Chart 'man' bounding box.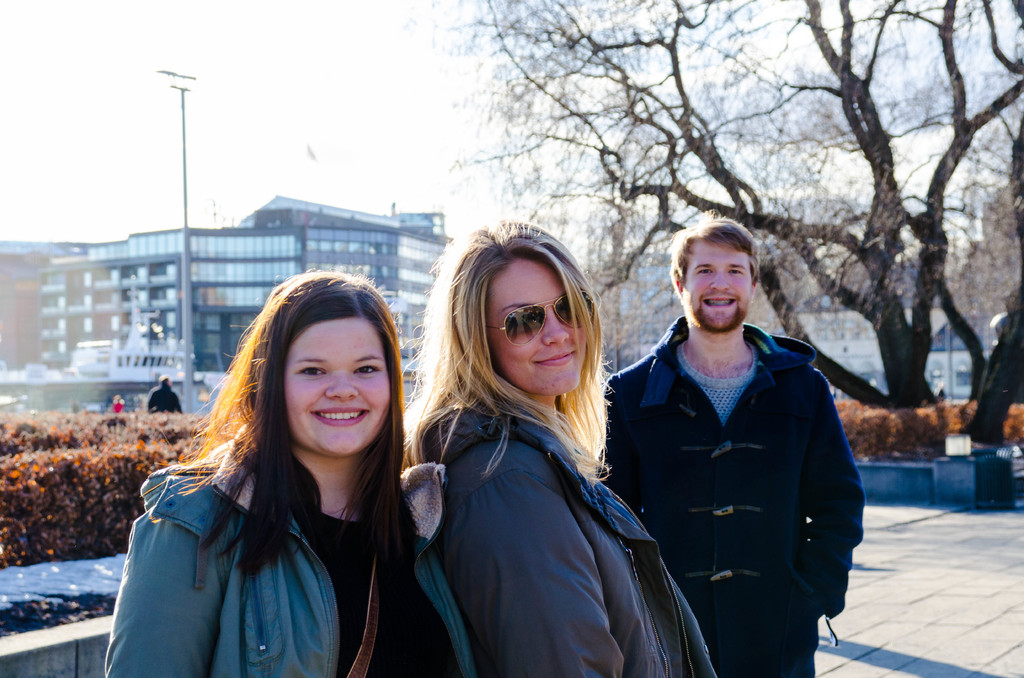
Charted: (x1=601, y1=209, x2=867, y2=677).
